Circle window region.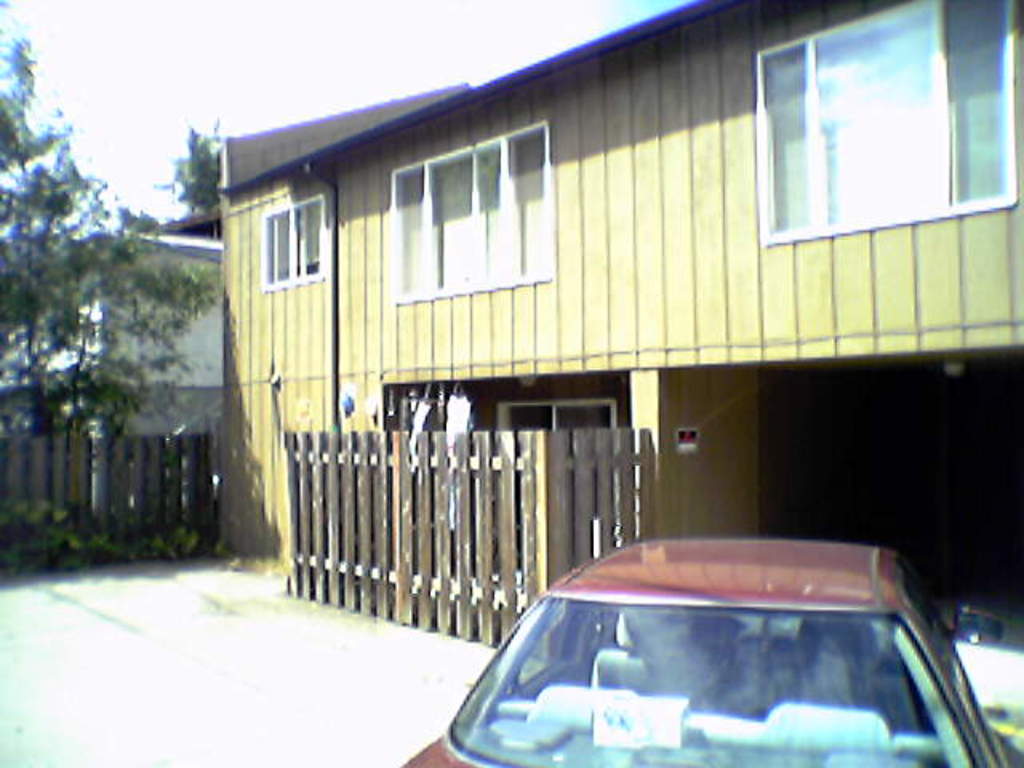
Region: 757/0/1019/248.
